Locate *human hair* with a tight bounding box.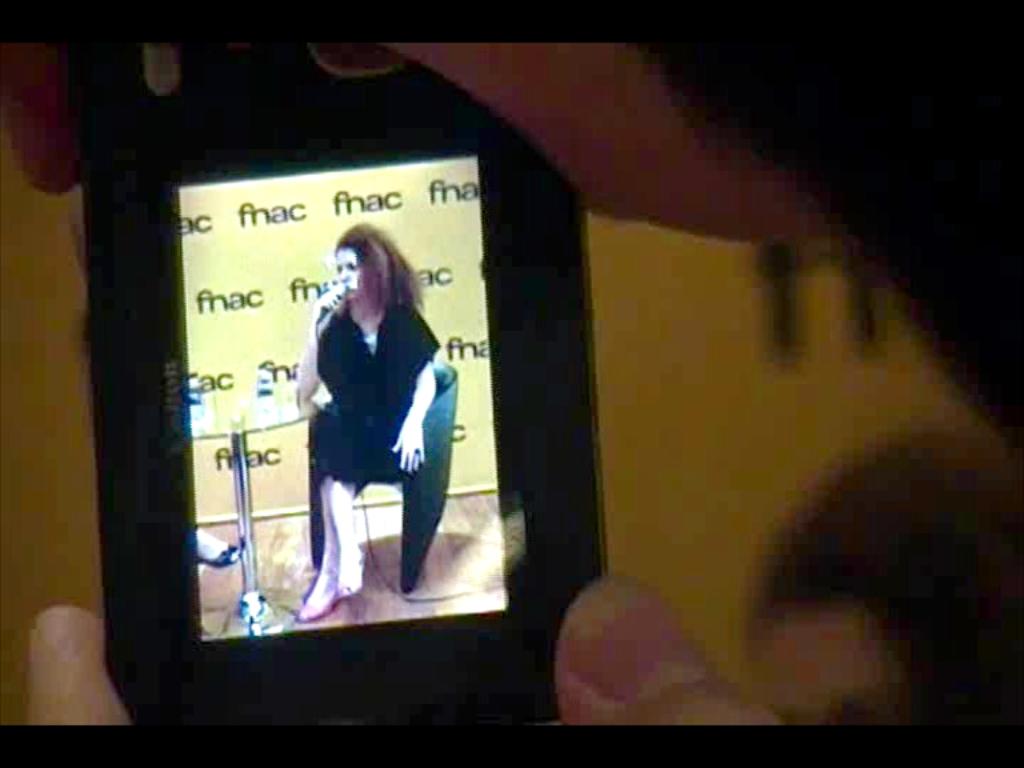
[339, 227, 421, 307].
